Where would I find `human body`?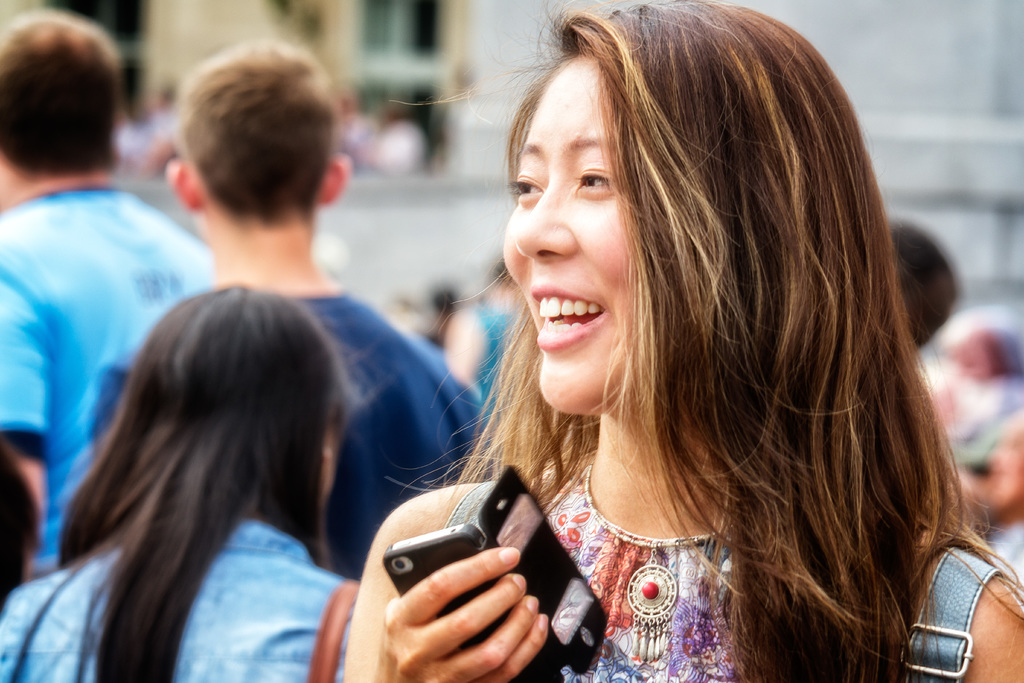
At pyautogui.locateOnScreen(285, 279, 485, 582).
